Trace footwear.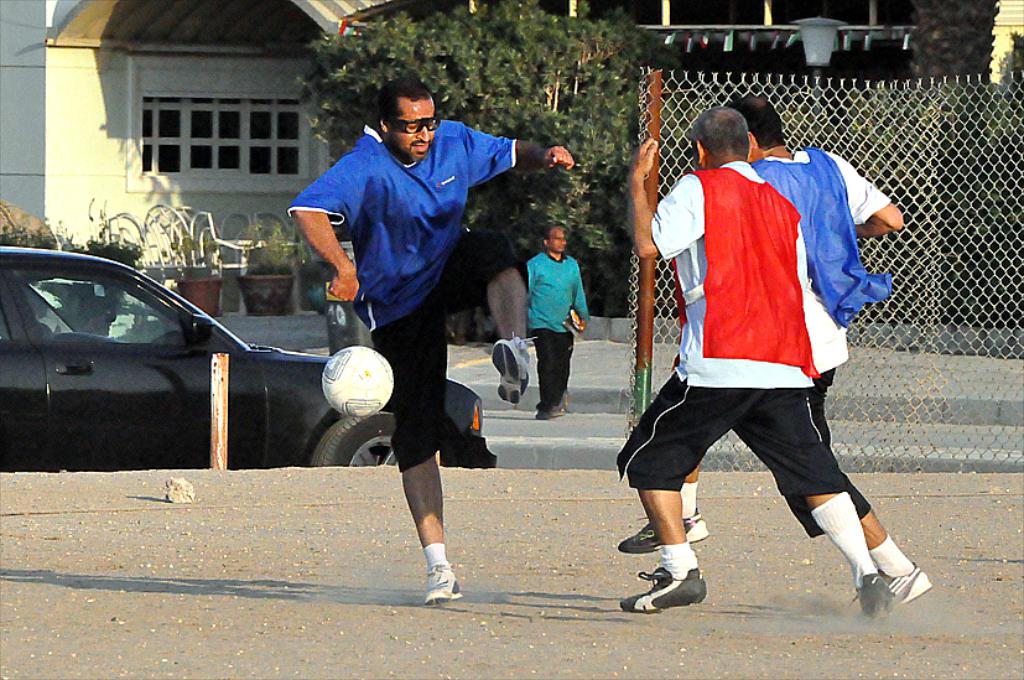
Traced to locate(534, 404, 557, 420).
